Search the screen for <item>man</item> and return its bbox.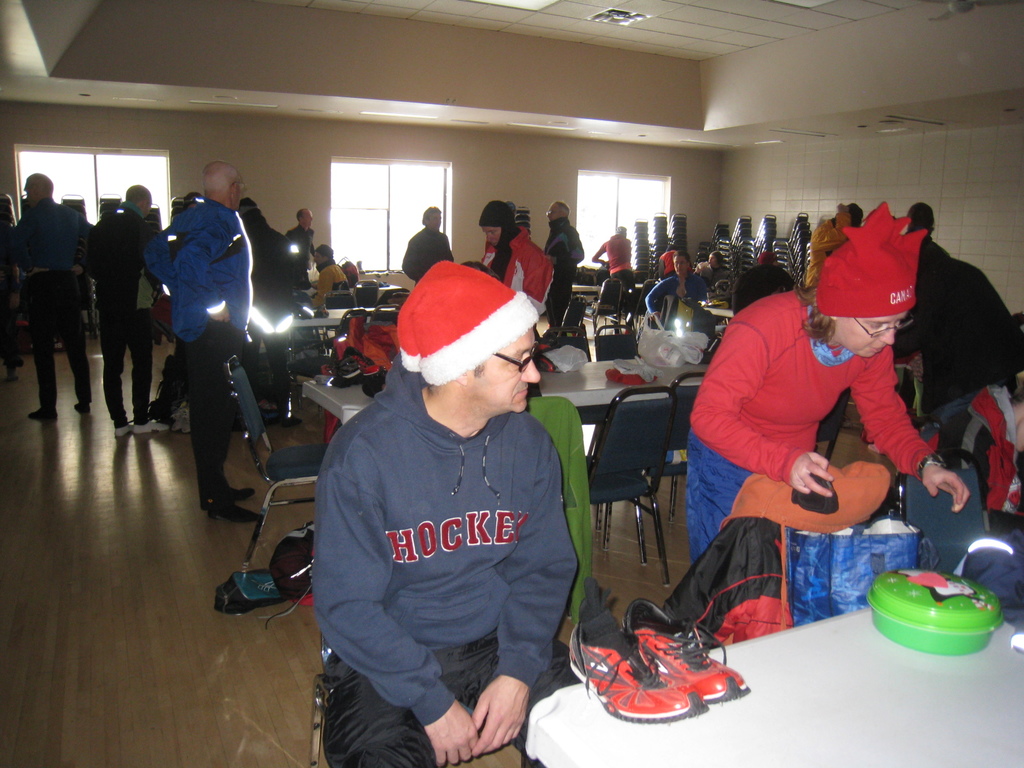
Found: {"left": 84, "top": 177, "right": 172, "bottom": 437}.
